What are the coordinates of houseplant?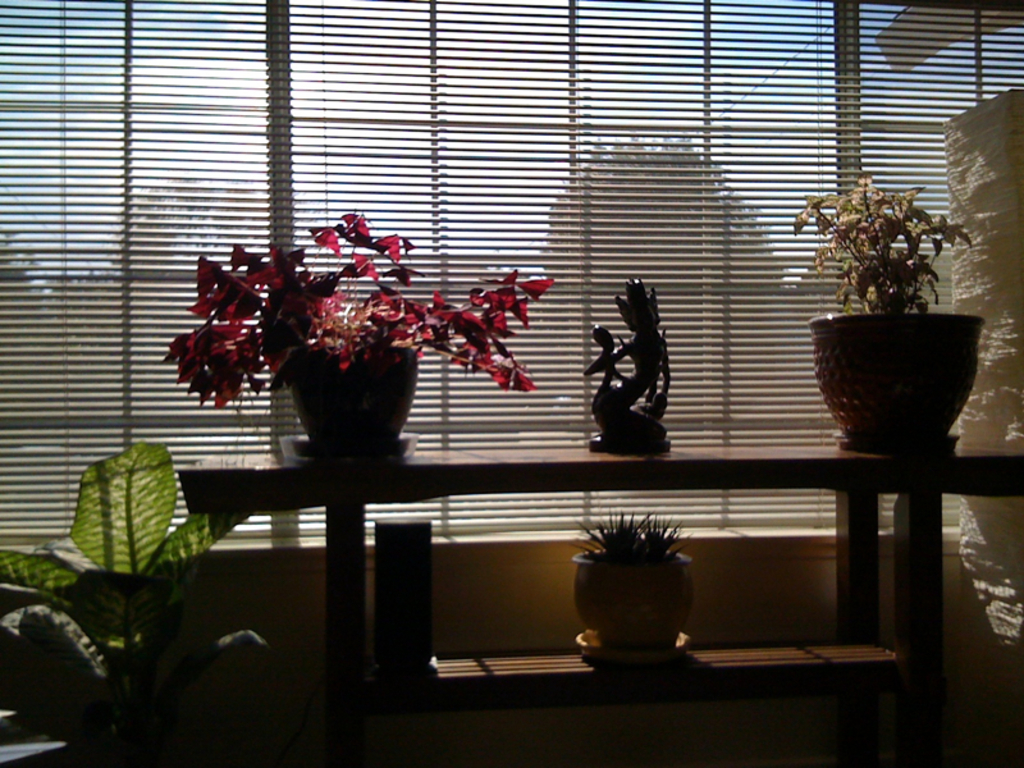
<box>168,209,539,474</box>.
